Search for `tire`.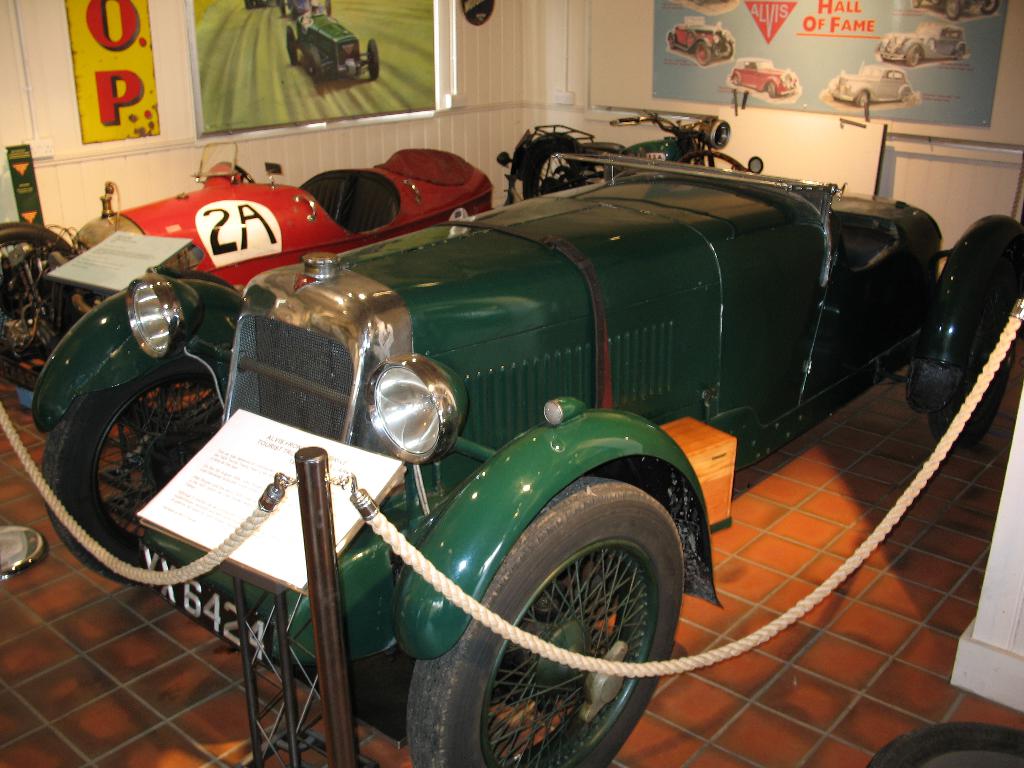
Found at bbox=[285, 26, 298, 65].
